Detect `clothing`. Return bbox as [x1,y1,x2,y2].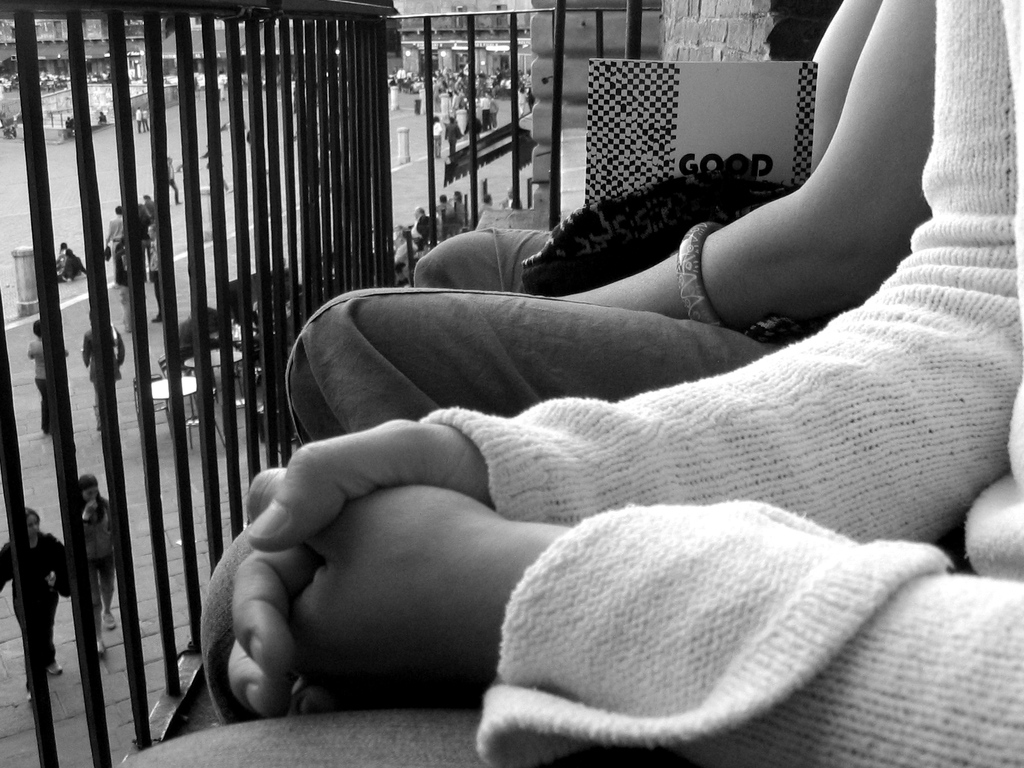
[433,202,454,230].
